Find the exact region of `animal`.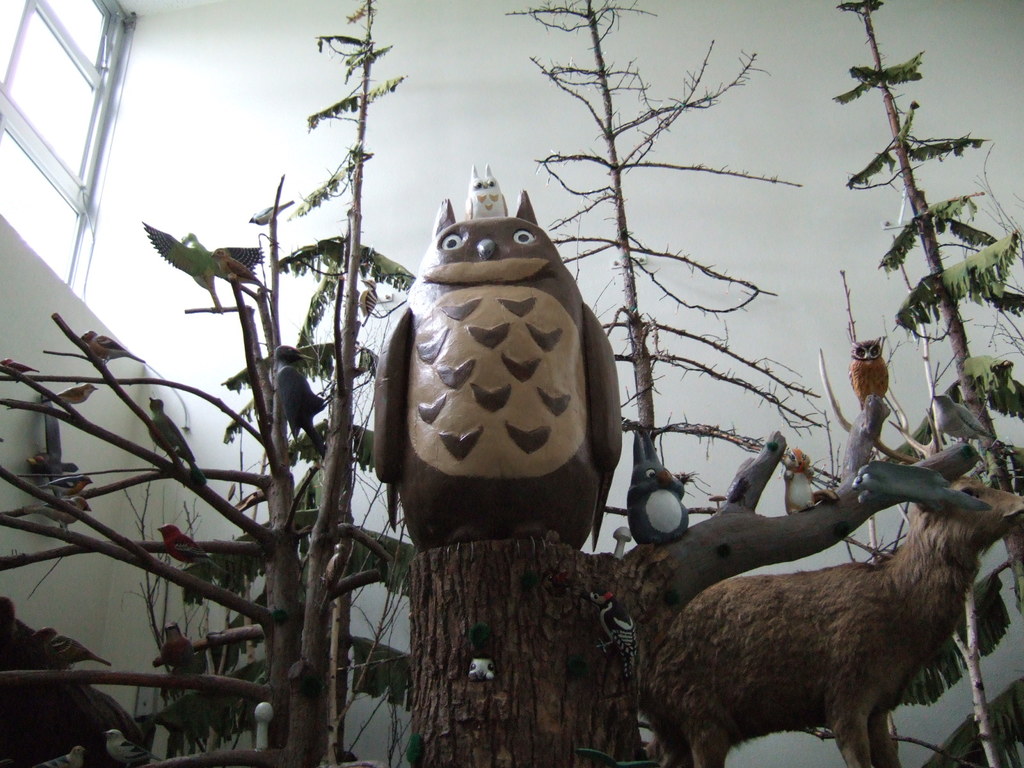
Exact region: {"left": 154, "top": 519, "right": 232, "bottom": 574}.
